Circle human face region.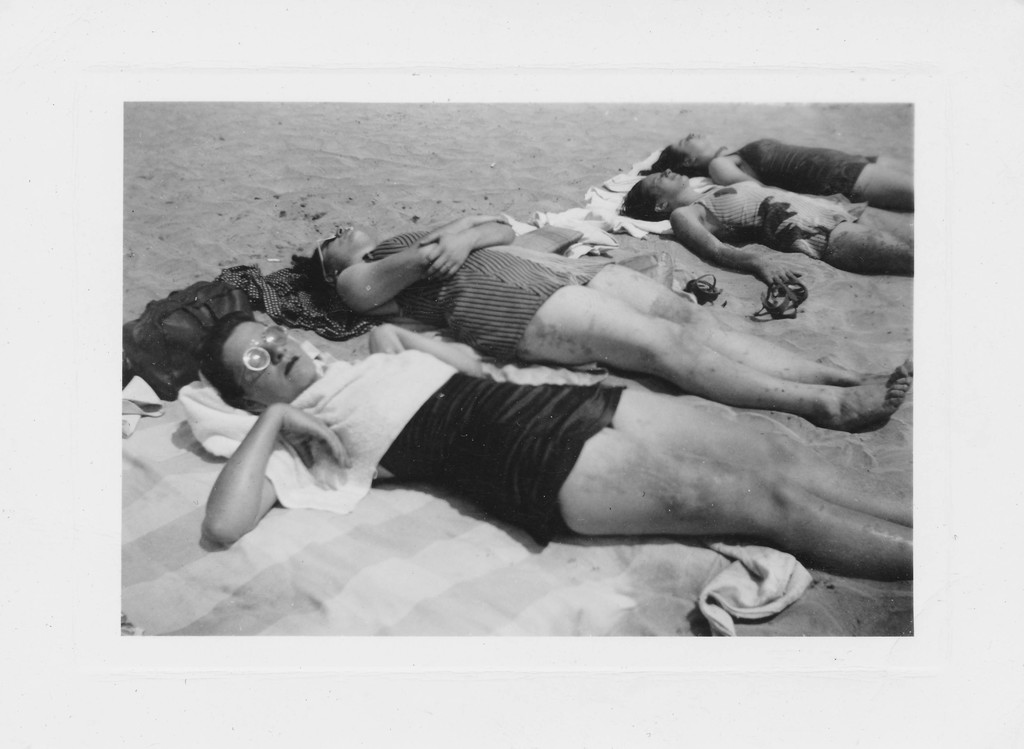
Region: (x1=227, y1=326, x2=317, y2=401).
